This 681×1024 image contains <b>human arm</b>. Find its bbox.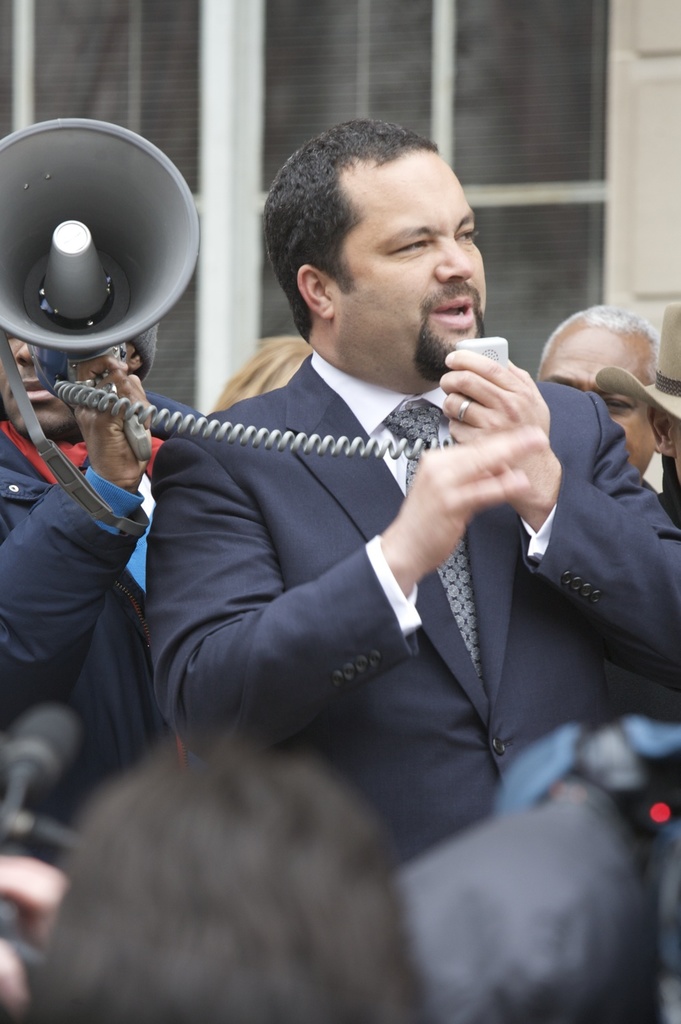
[0,349,152,728].
